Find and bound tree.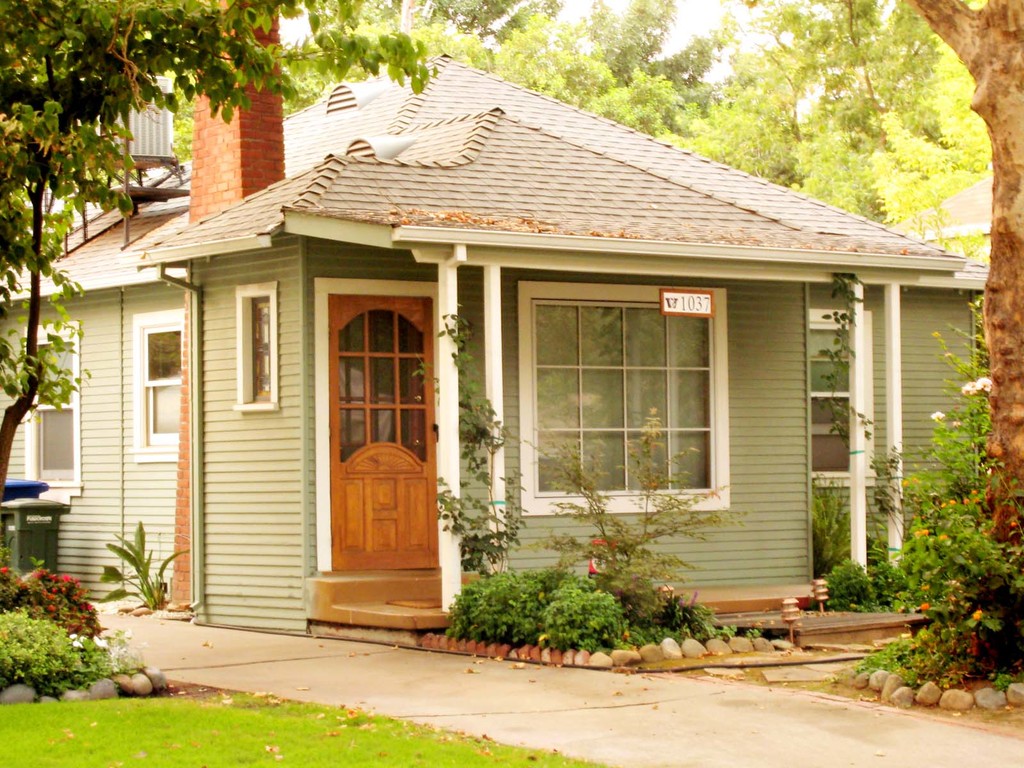
Bound: pyautogui.locateOnScreen(426, 0, 534, 51).
